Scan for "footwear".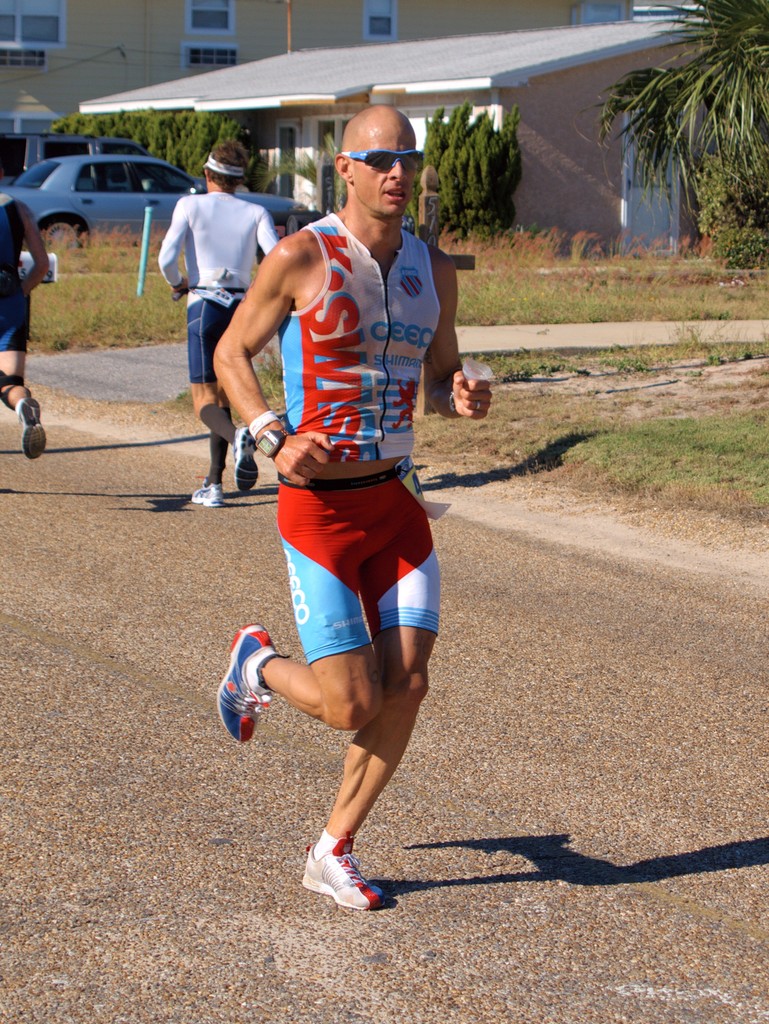
Scan result: x1=305 y1=845 x2=395 y2=909.
